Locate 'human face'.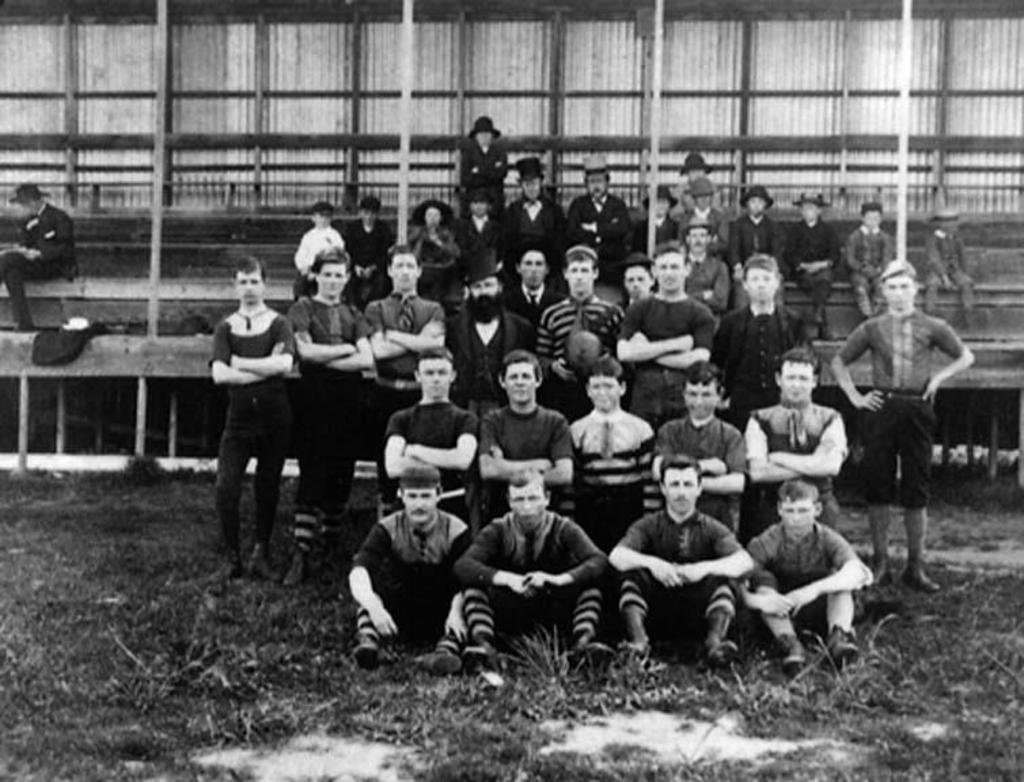
Bounding box: left=796, top=196, right=819, bottom=221.
